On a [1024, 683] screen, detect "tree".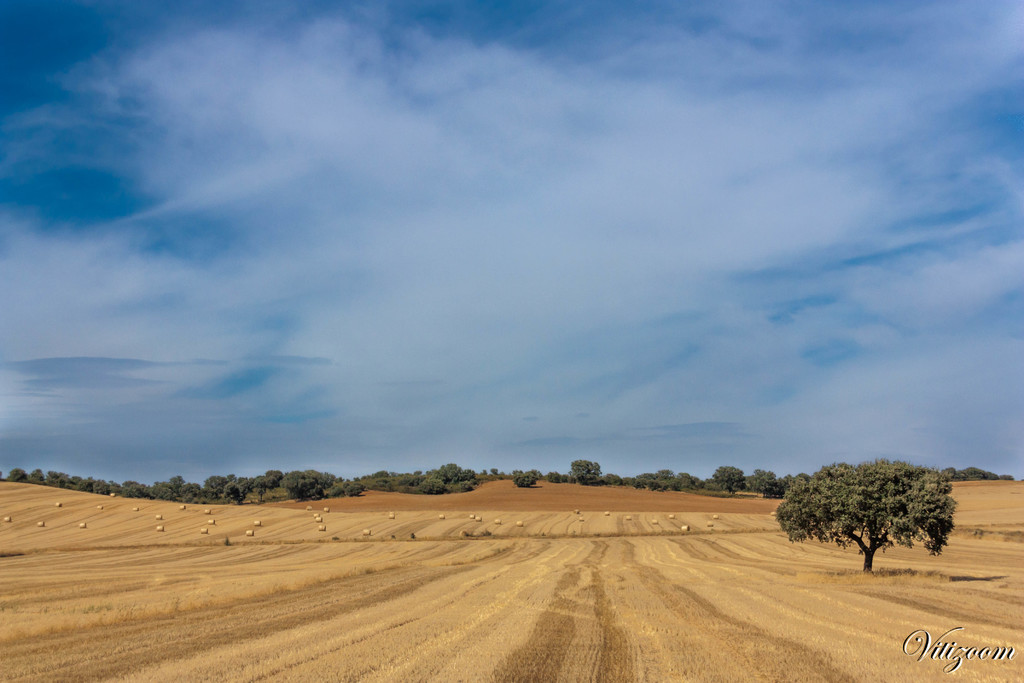
278 470 325 505.
